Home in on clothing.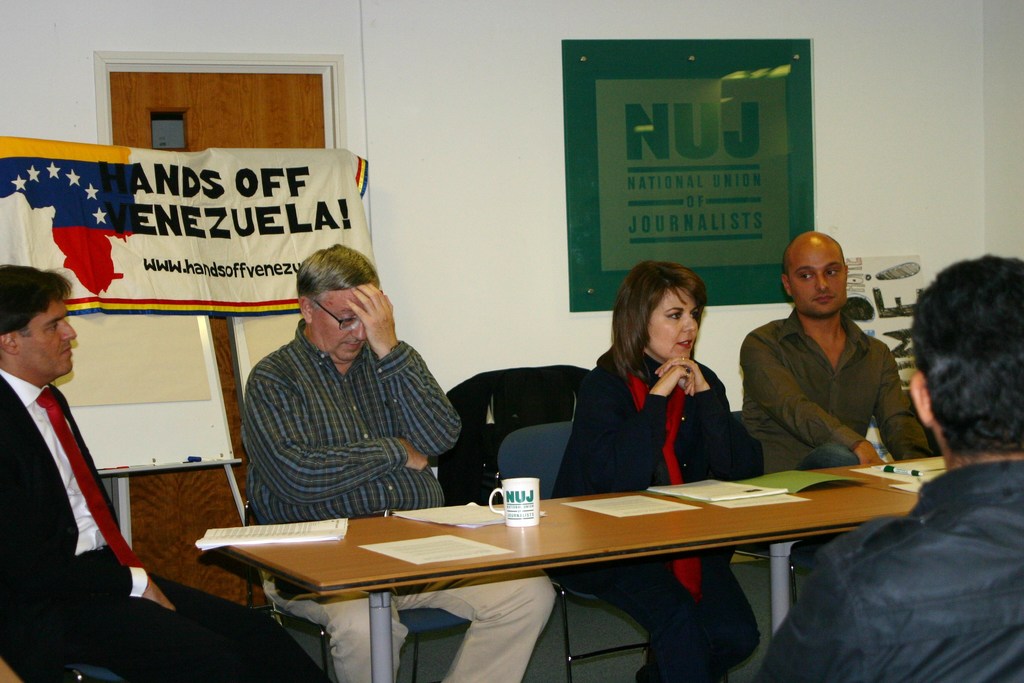
Homed in at crop(554, 360, 765, 682).
